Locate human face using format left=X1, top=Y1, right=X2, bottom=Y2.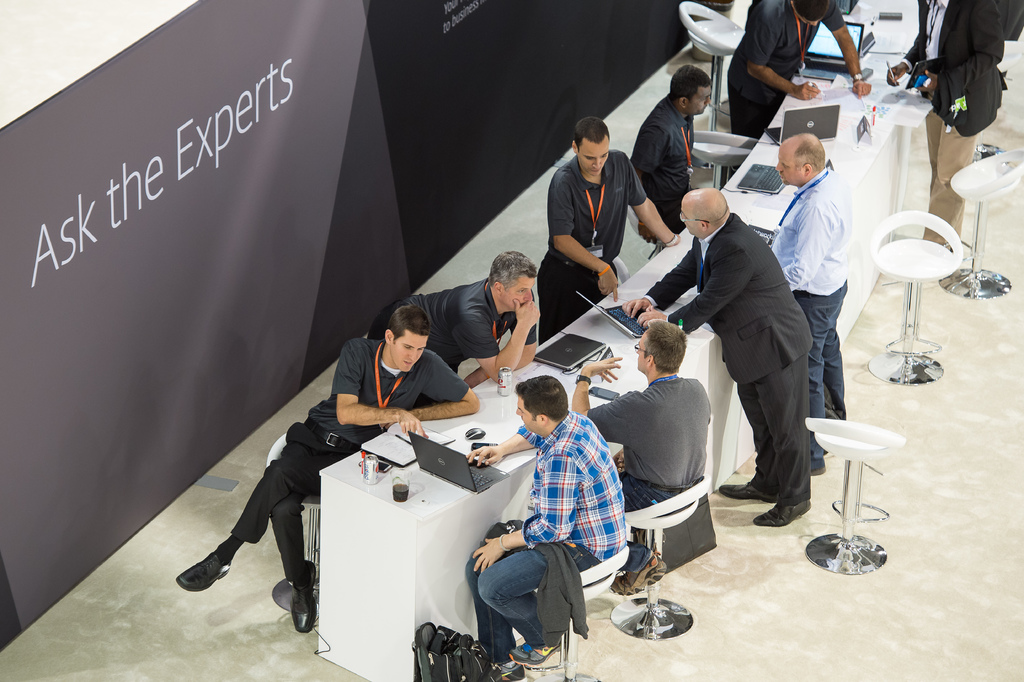
left=691, top=82, right=706, bottom=116.
